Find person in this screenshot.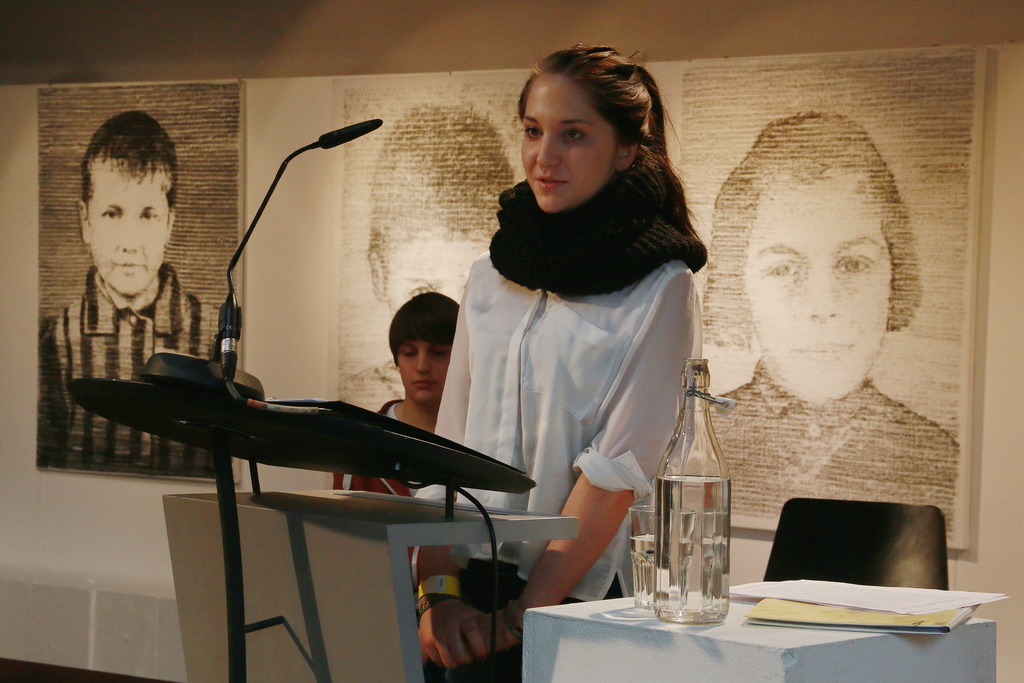
The bounding box for person is crop(335, 295, 459, 498).
